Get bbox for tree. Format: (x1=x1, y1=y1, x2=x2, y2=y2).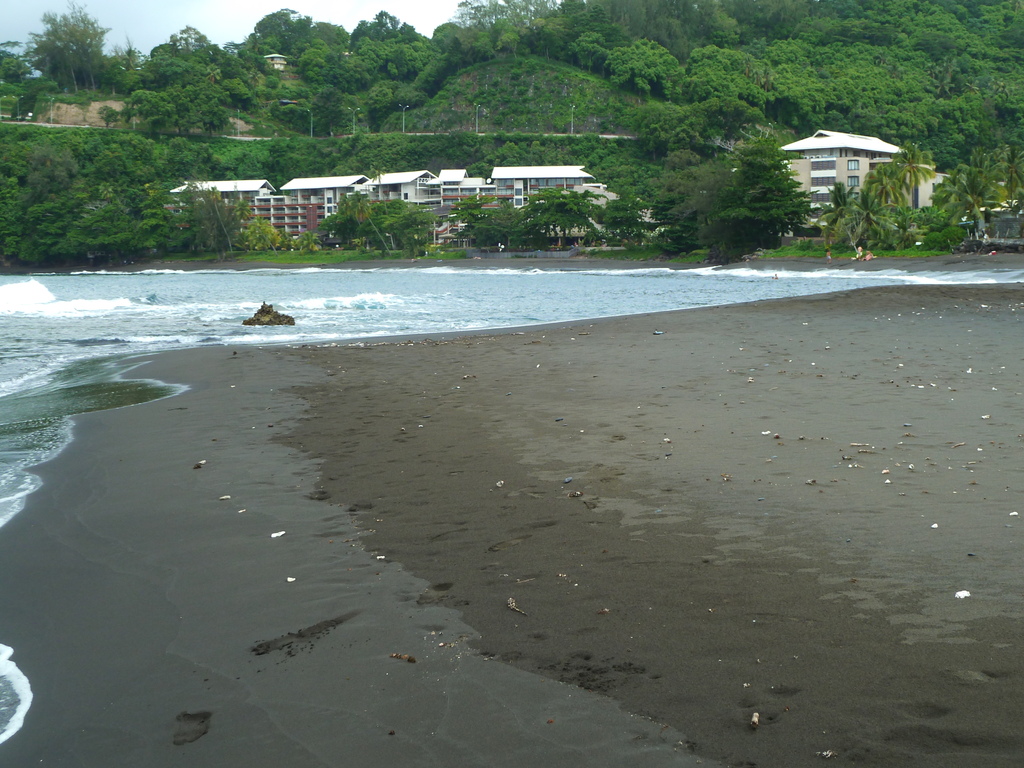
(x1=367, y1=81, x2=394, y2=119).
